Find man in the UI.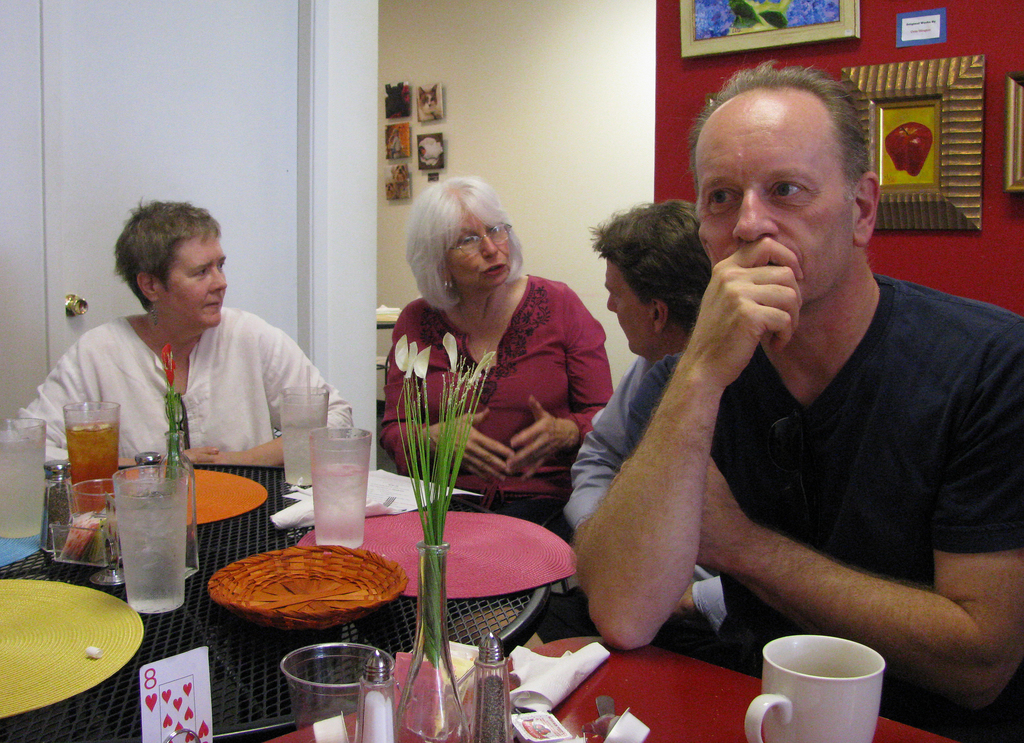
UI element at detection(564, 195, 738, 667).
